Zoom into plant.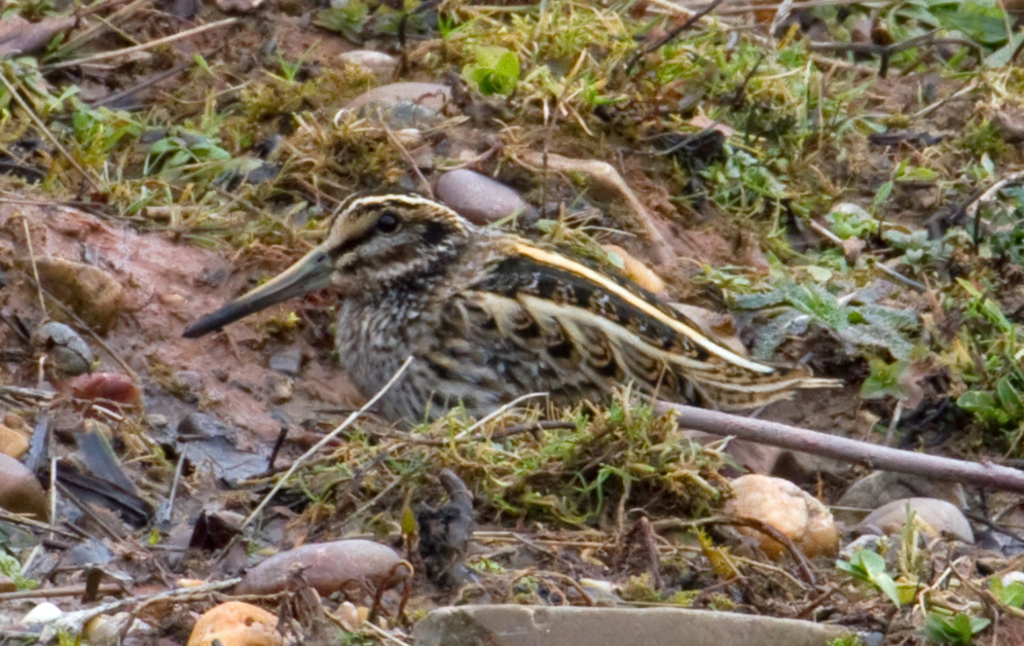
Zoom target: detection(686, 53, 1023, 472).
